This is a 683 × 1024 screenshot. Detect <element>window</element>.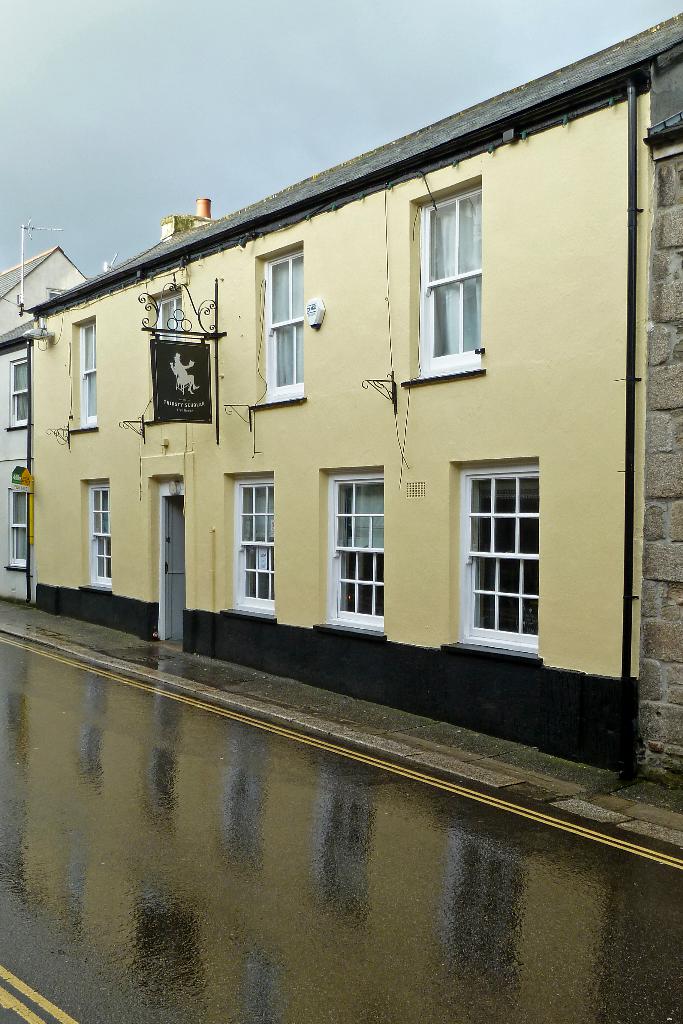
left=70, top=317, right=98, bottom=432.
